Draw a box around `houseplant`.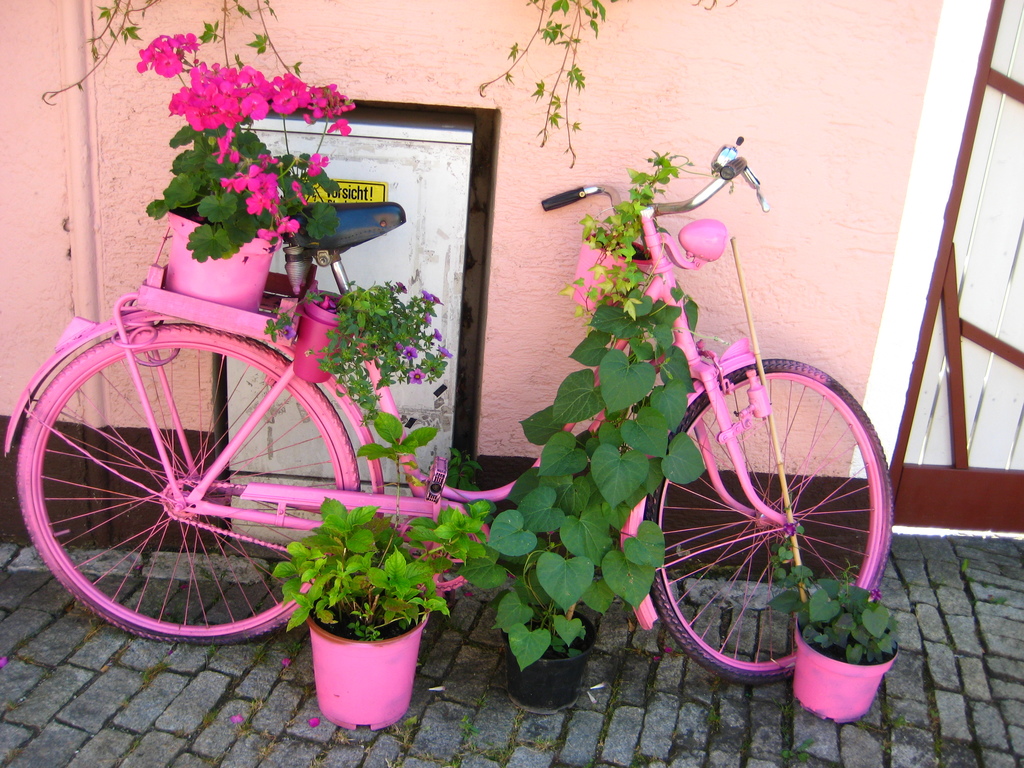
Rect(778, 543, 908, 721).
